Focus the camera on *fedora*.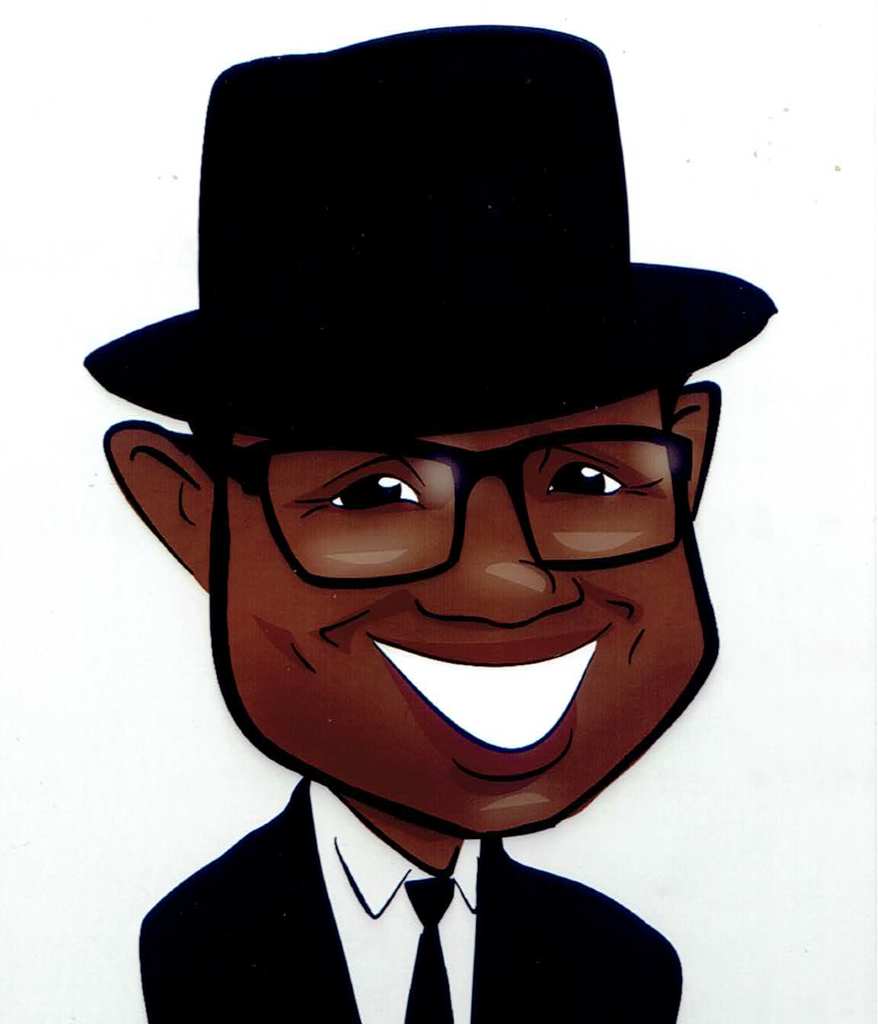
Focus region: [78,23,776,443].
